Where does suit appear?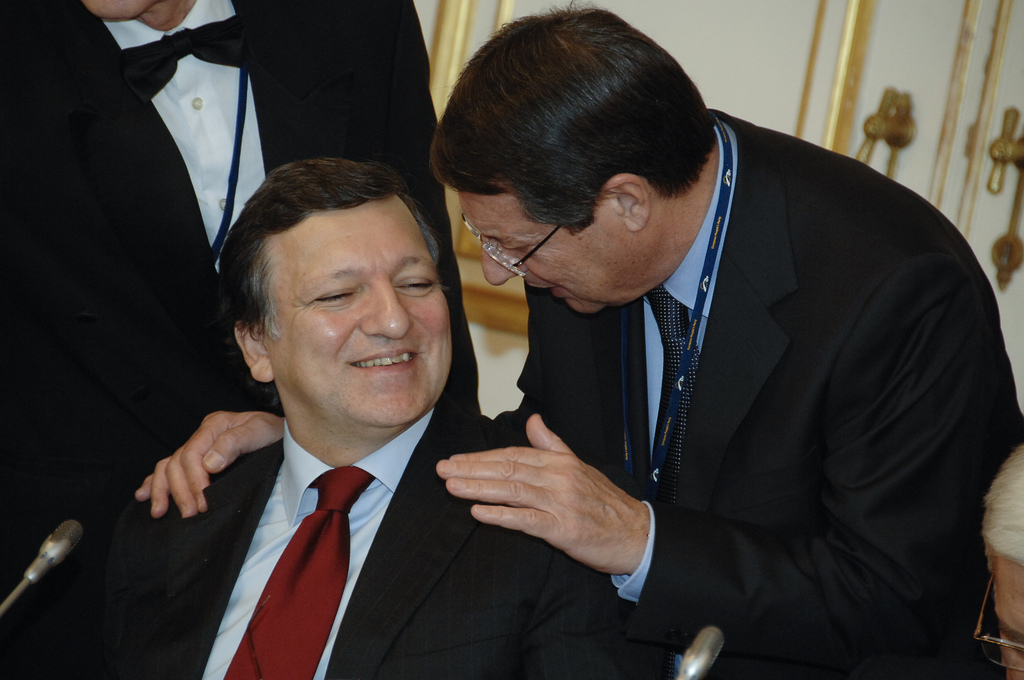
Appears at detection(383, 75, 973, 666).
